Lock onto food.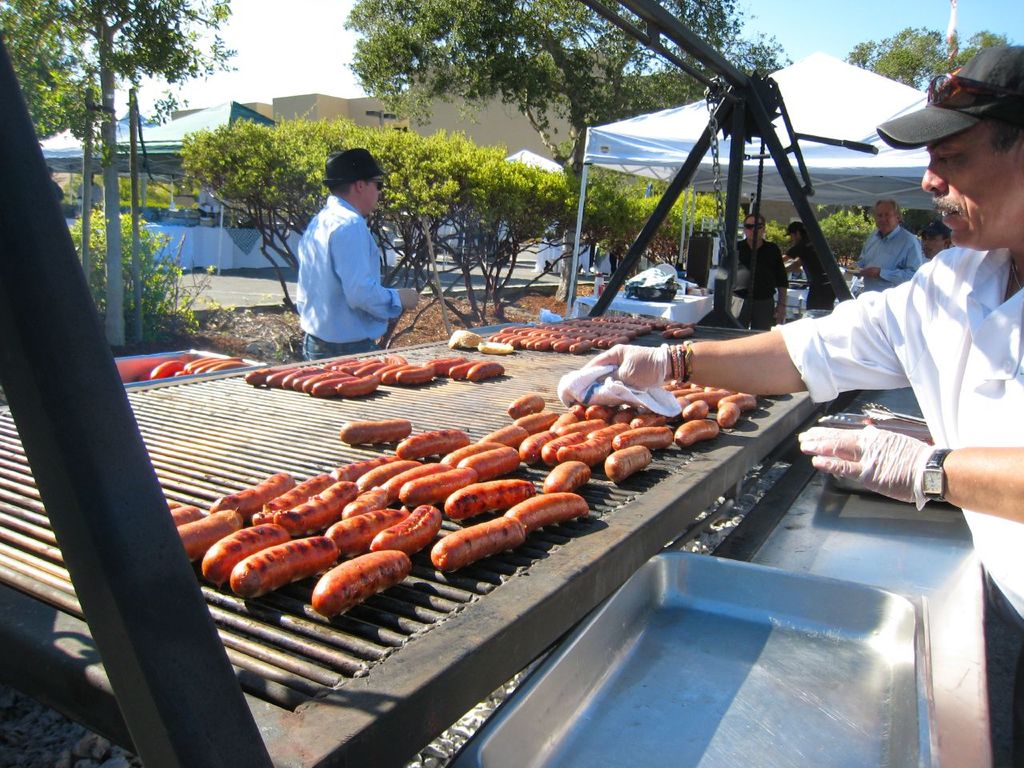
Locked: [398,469,478,499].
